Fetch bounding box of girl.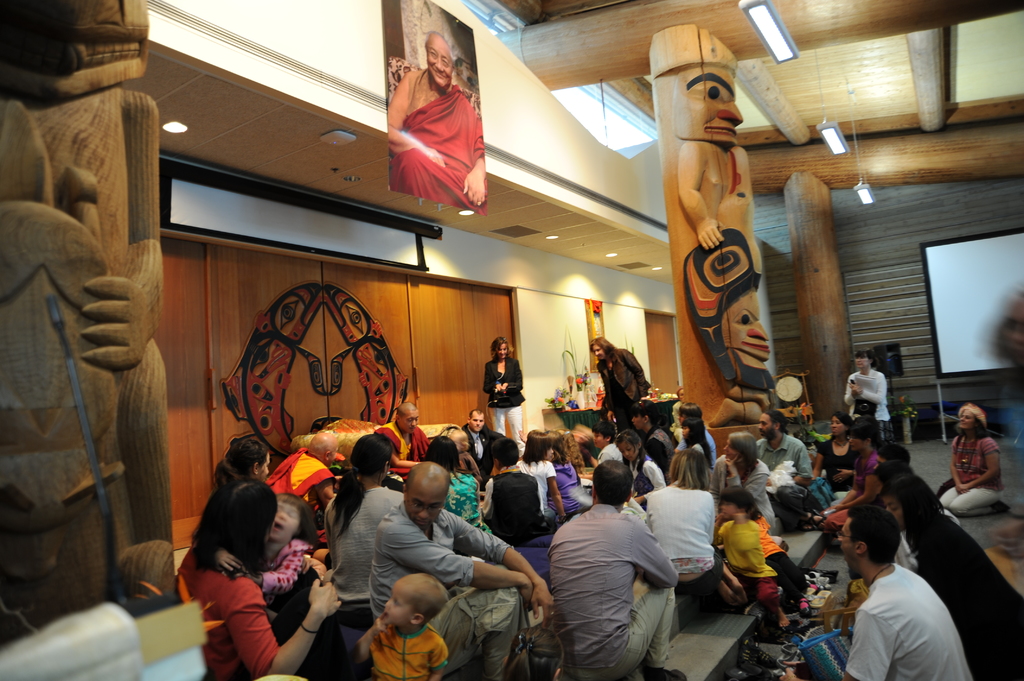
Bbox: bbox=(715, 486, 791, 631).
